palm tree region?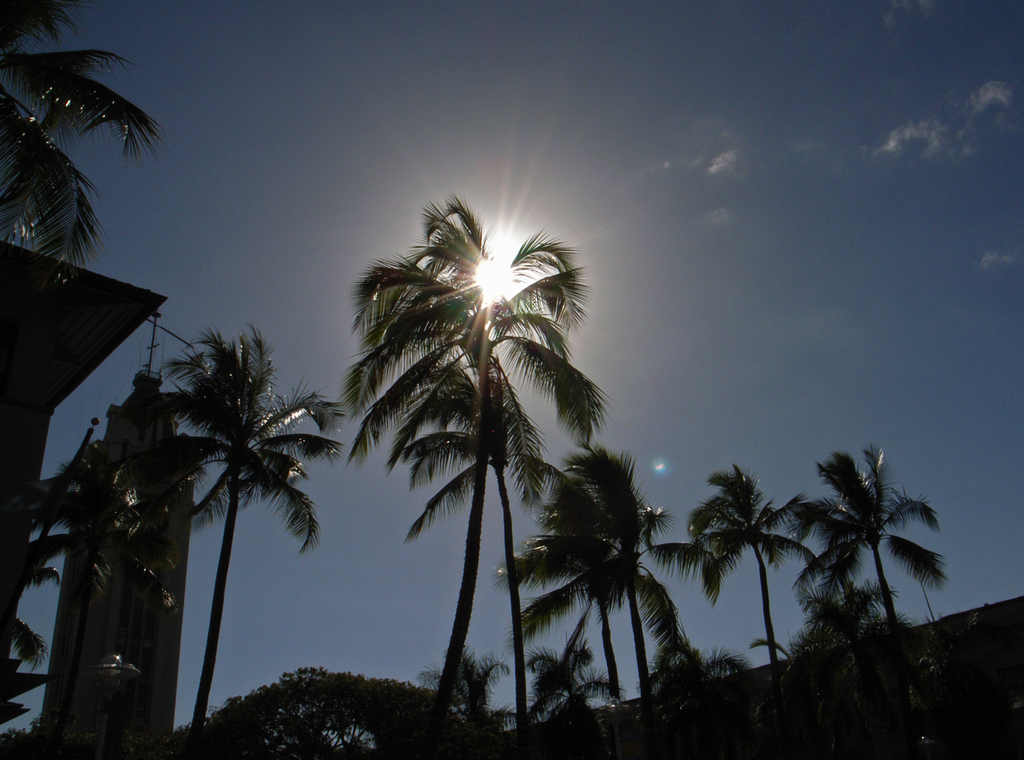
<region>804, 439, 928, 594</region>
